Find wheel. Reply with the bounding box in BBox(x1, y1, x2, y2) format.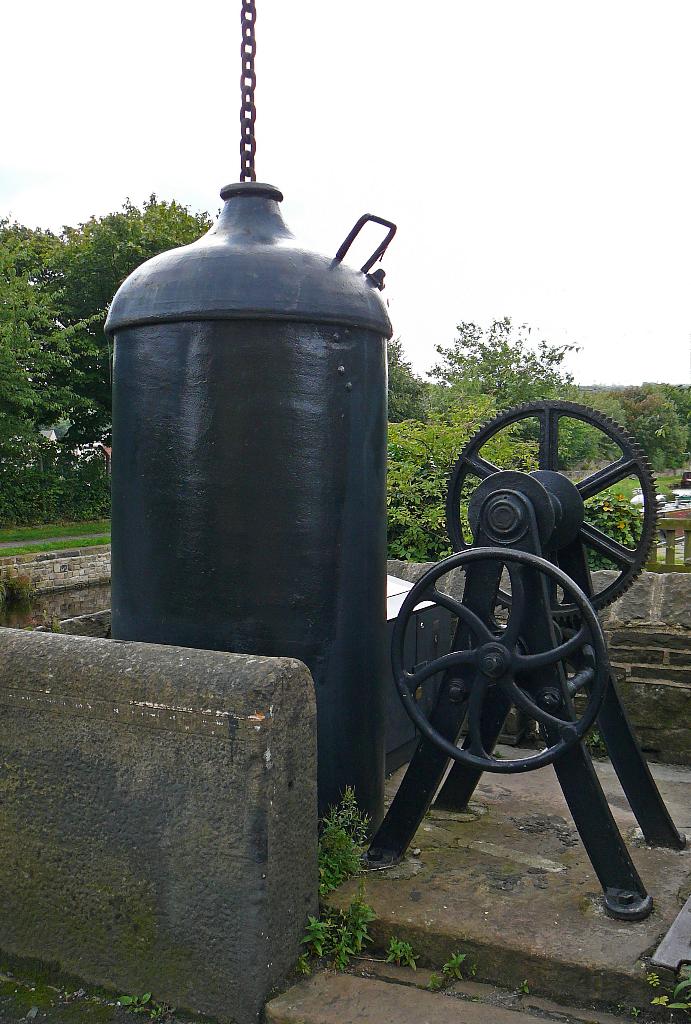
BBox(445, 398, 661, 620).
